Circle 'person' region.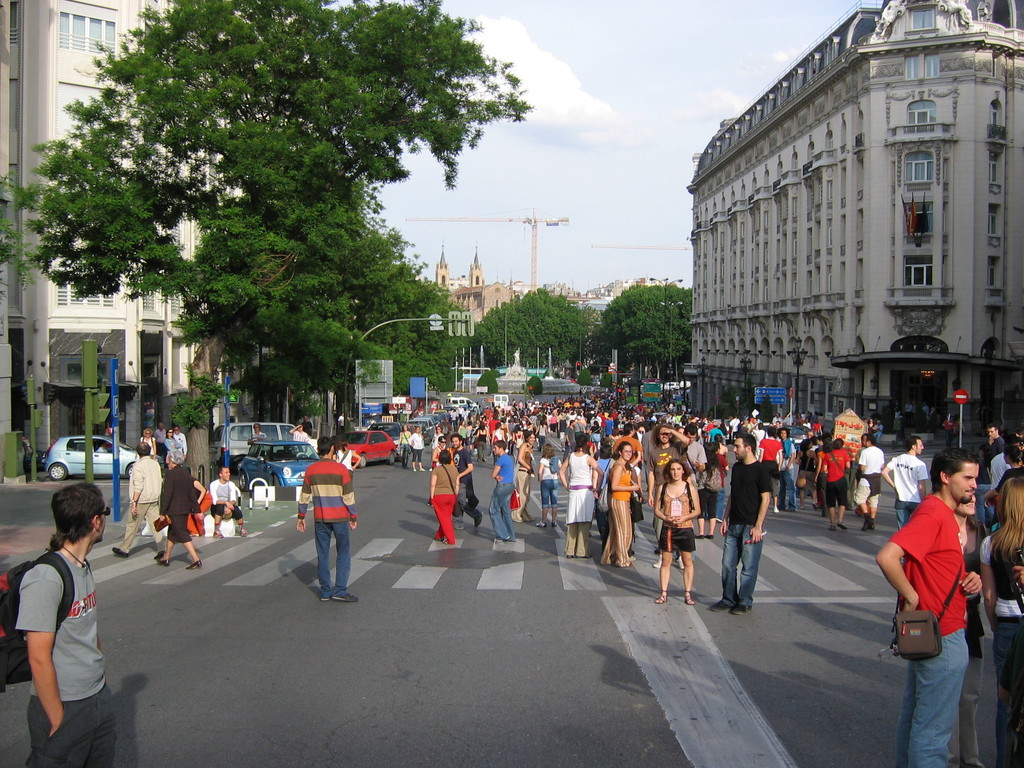
Region: [left=17, top=484, right=116, bottom=767].
